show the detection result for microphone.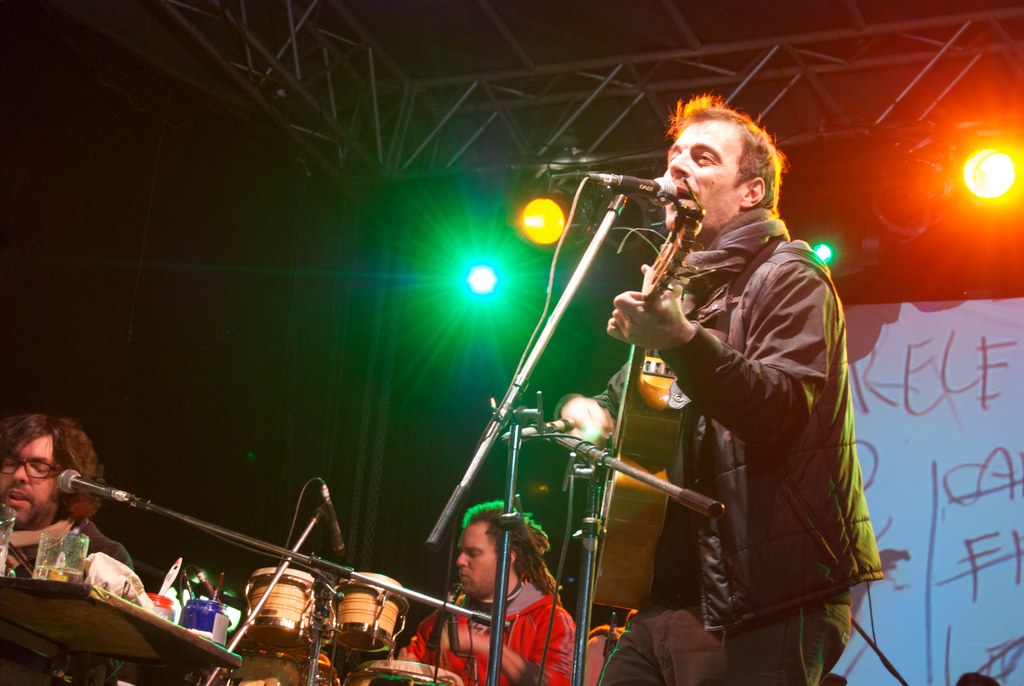
box=[317, 474, 342, 555].
